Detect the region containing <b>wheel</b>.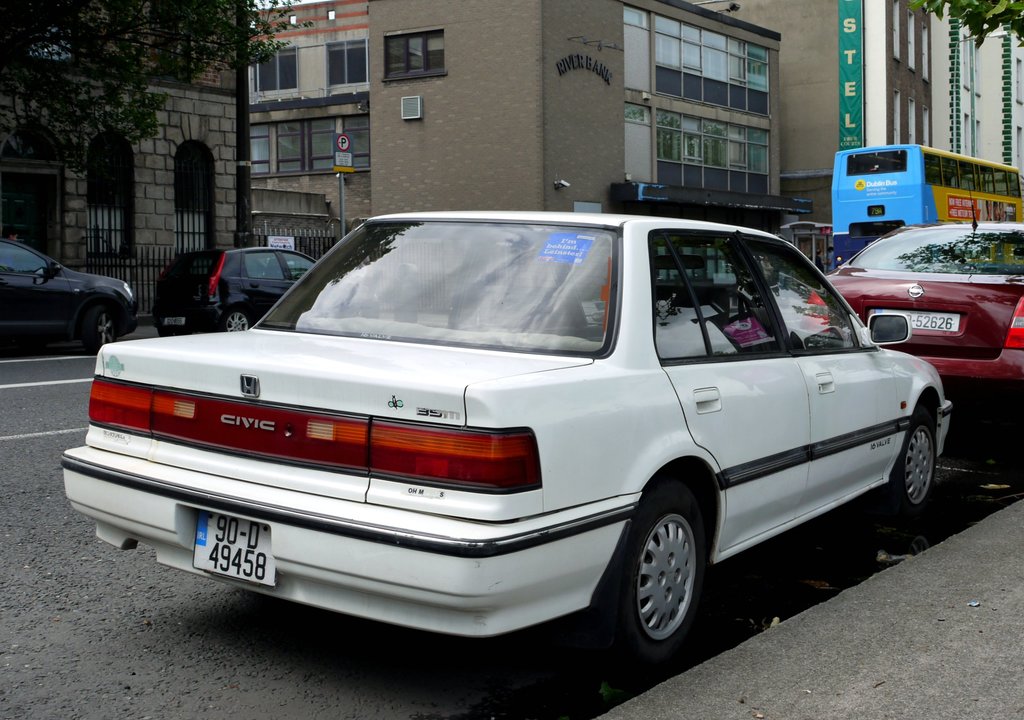
[605, 483, 704, 663].
